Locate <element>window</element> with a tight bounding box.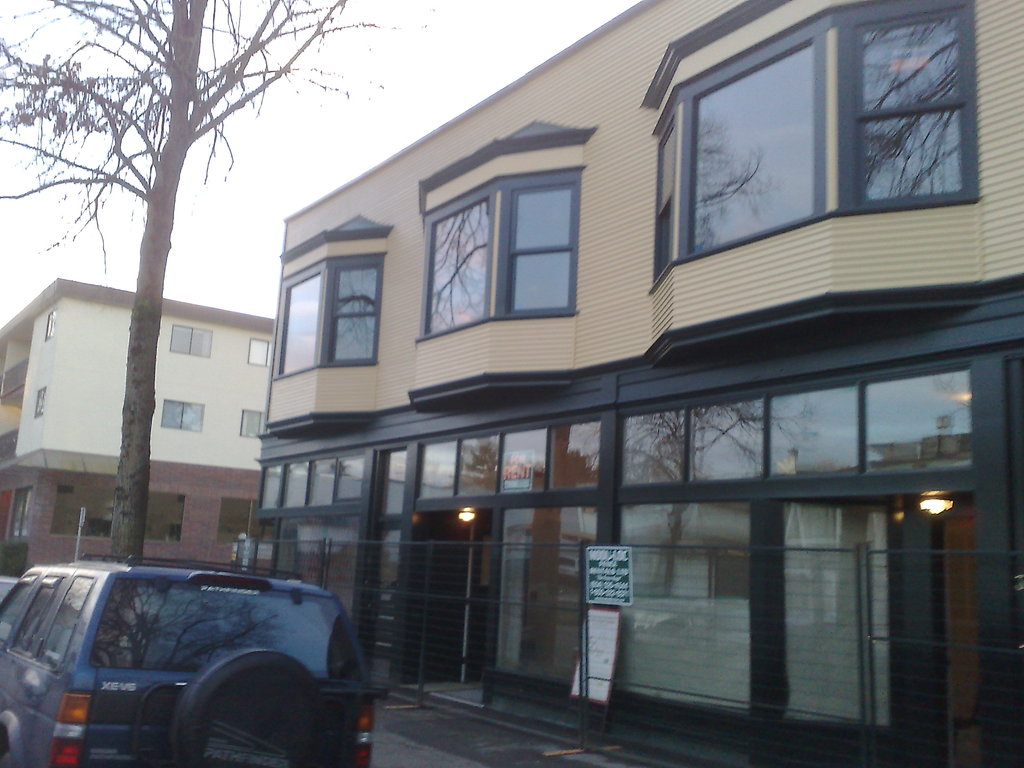
left=271, top=252, right=387, bottom=378.
